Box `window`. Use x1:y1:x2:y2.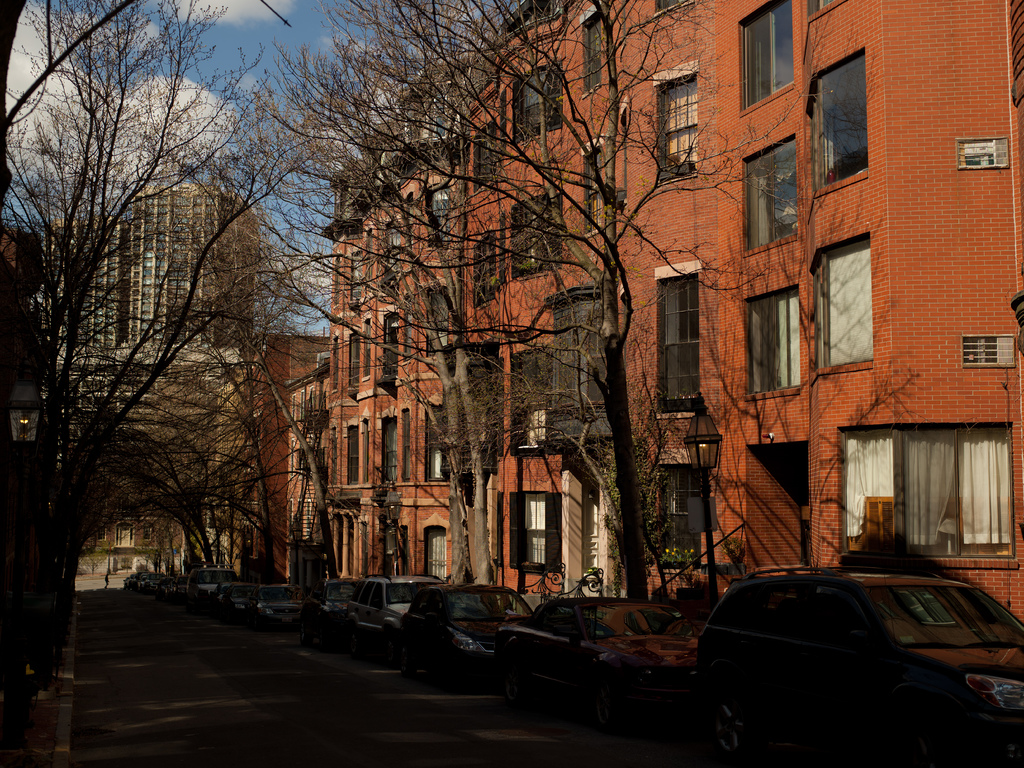
541:282:596:442.
